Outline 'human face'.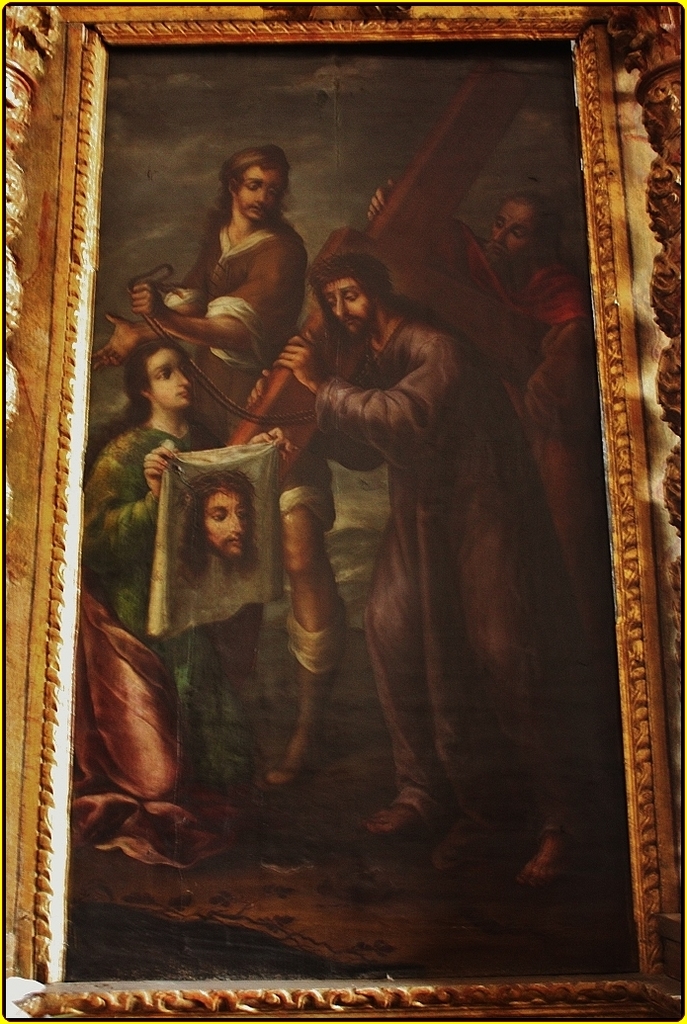
Outline: l=319, t=280, r=371, b=331.
